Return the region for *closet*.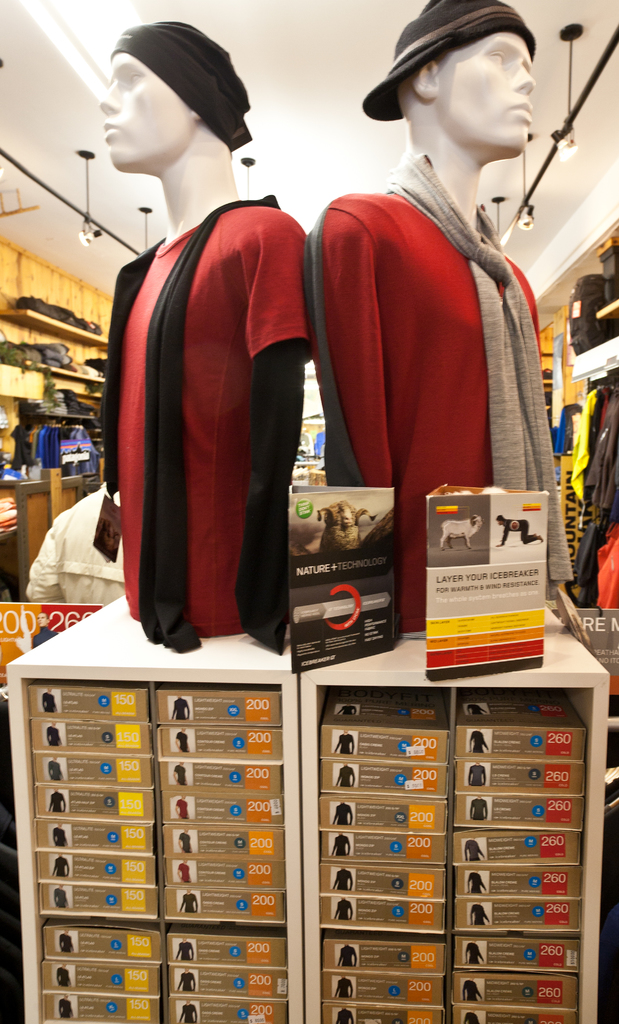
locate(0, 581, 608, 1023).
